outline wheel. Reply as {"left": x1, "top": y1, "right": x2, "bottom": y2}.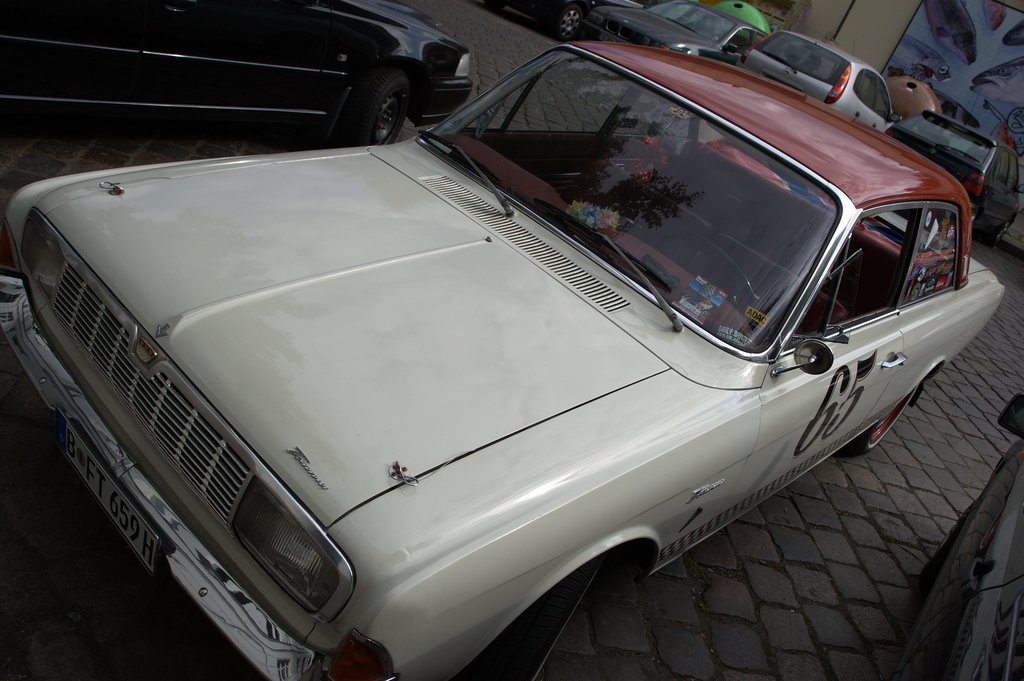
{"left": 484, "top": 0, "right": 506, "bottom": 8}.
